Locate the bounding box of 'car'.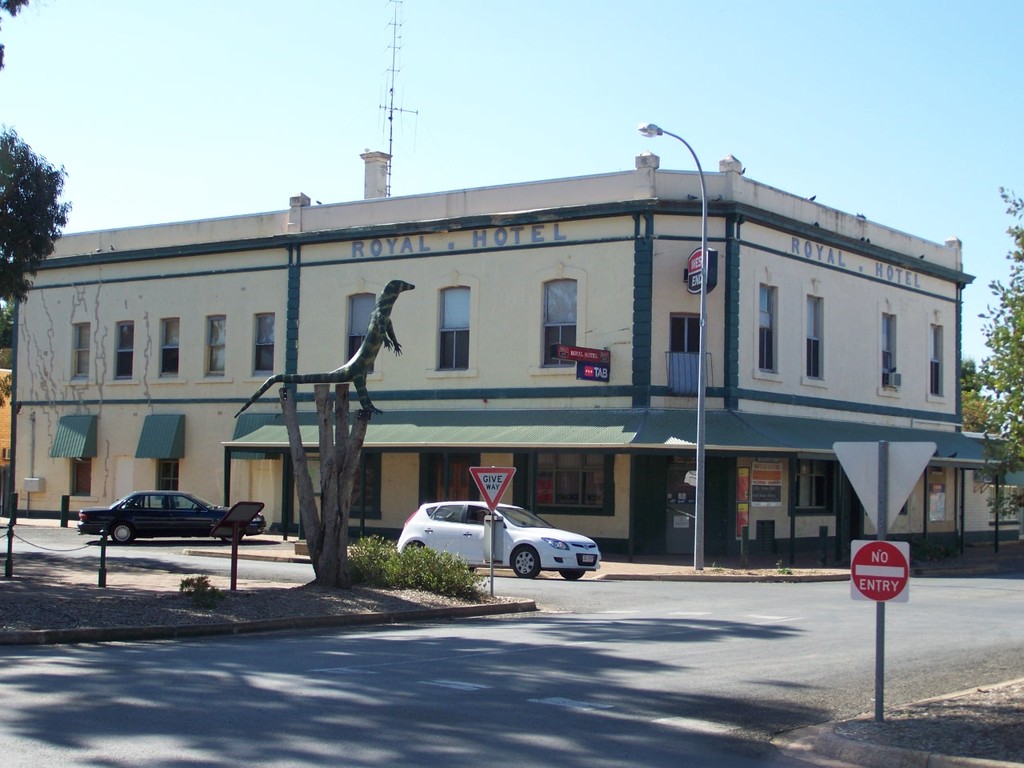
Bounding box: bbox=[396, 500, 602, 578].
